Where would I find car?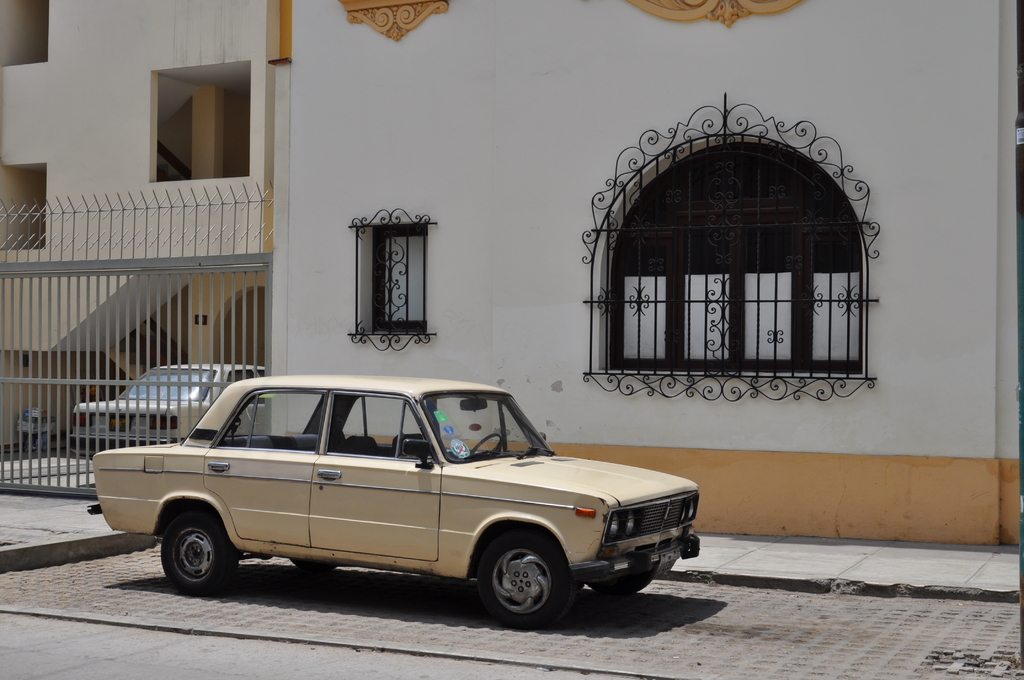
At l=87, t=375, r=700, b=629.
